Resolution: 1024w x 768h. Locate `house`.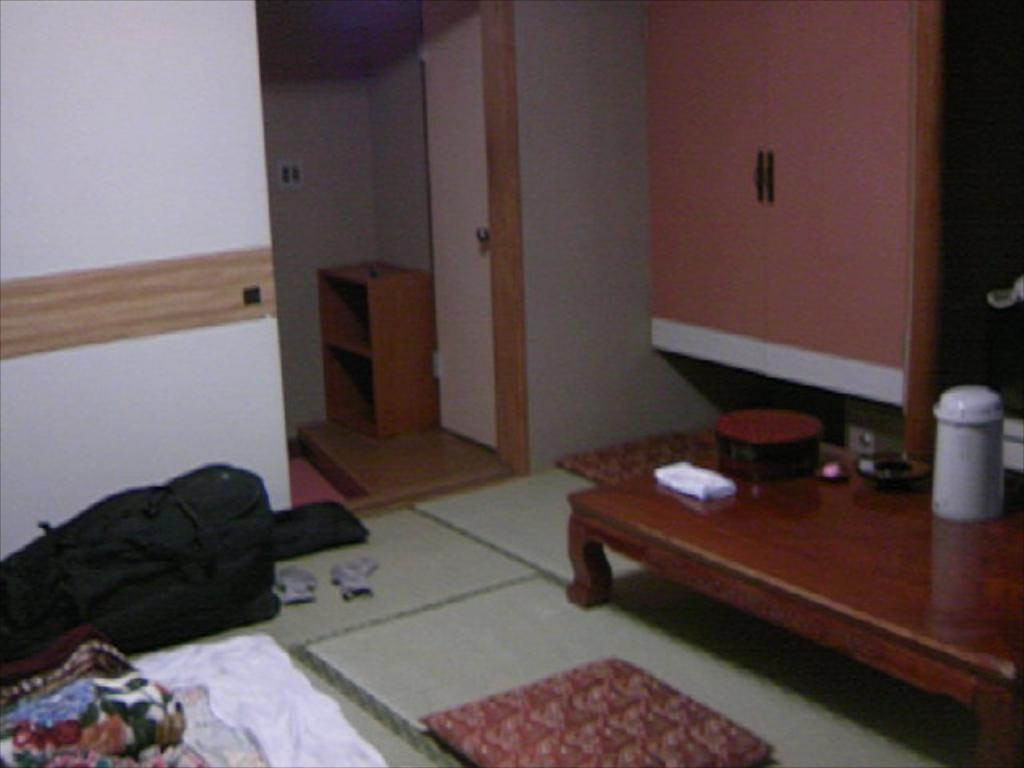
select_region(0, 2, 1022, 766).
